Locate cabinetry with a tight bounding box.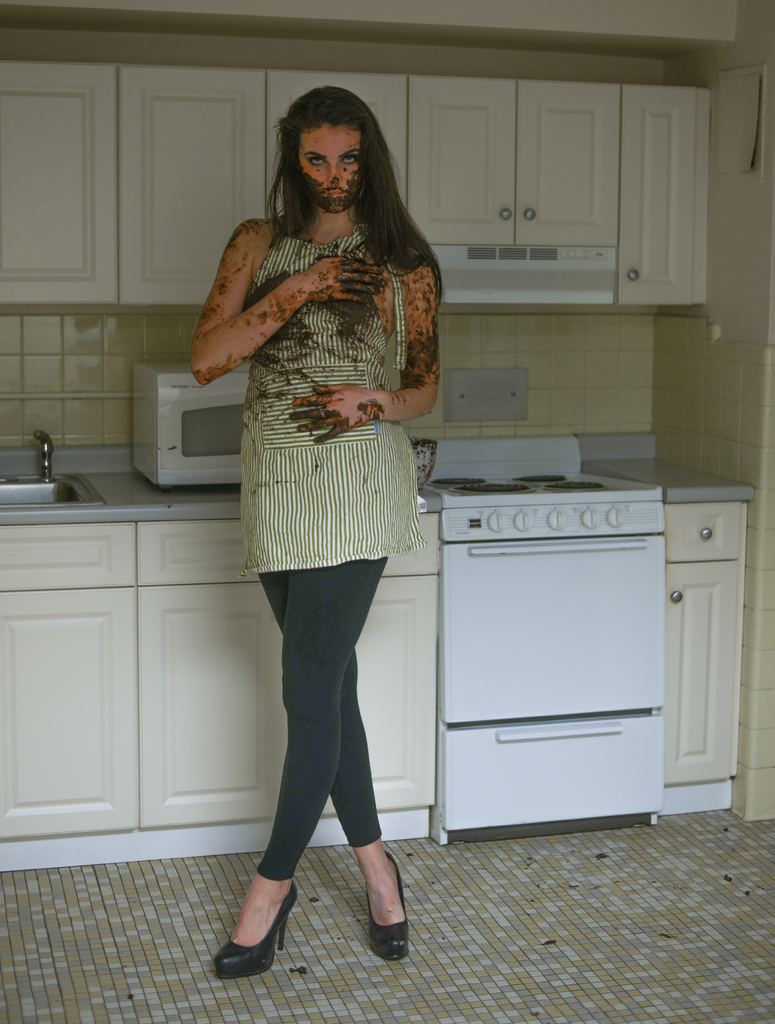
locate(0, 69, 261, 309).
